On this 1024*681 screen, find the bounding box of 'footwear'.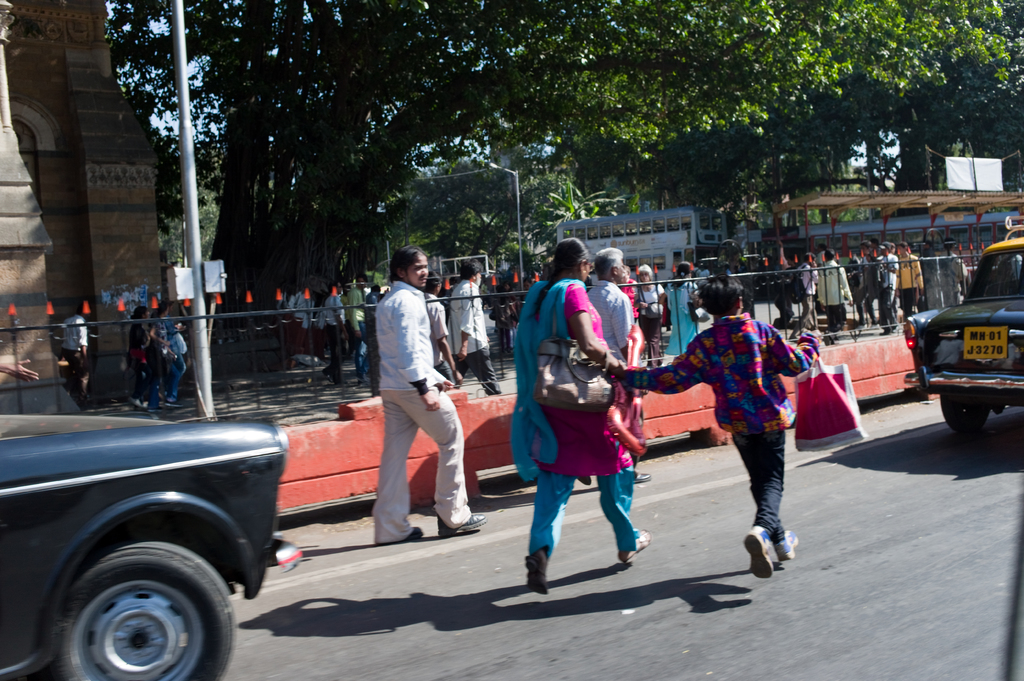
Bounding box: <bbox>400, 524, 425, 543</bbox>.
